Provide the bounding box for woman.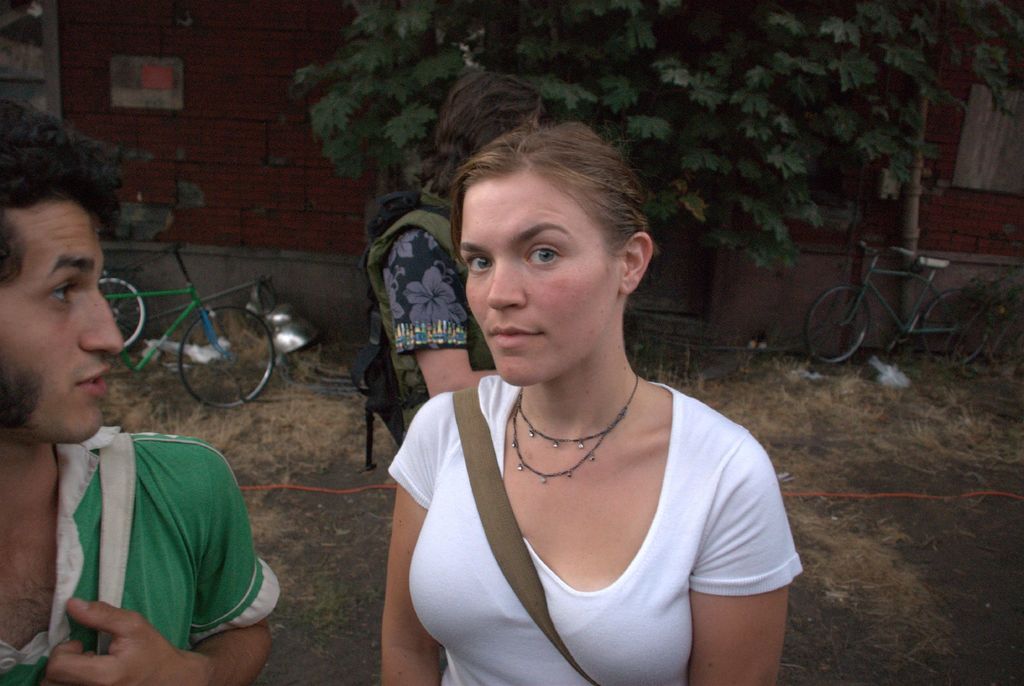
364, 106, 786, 673.
